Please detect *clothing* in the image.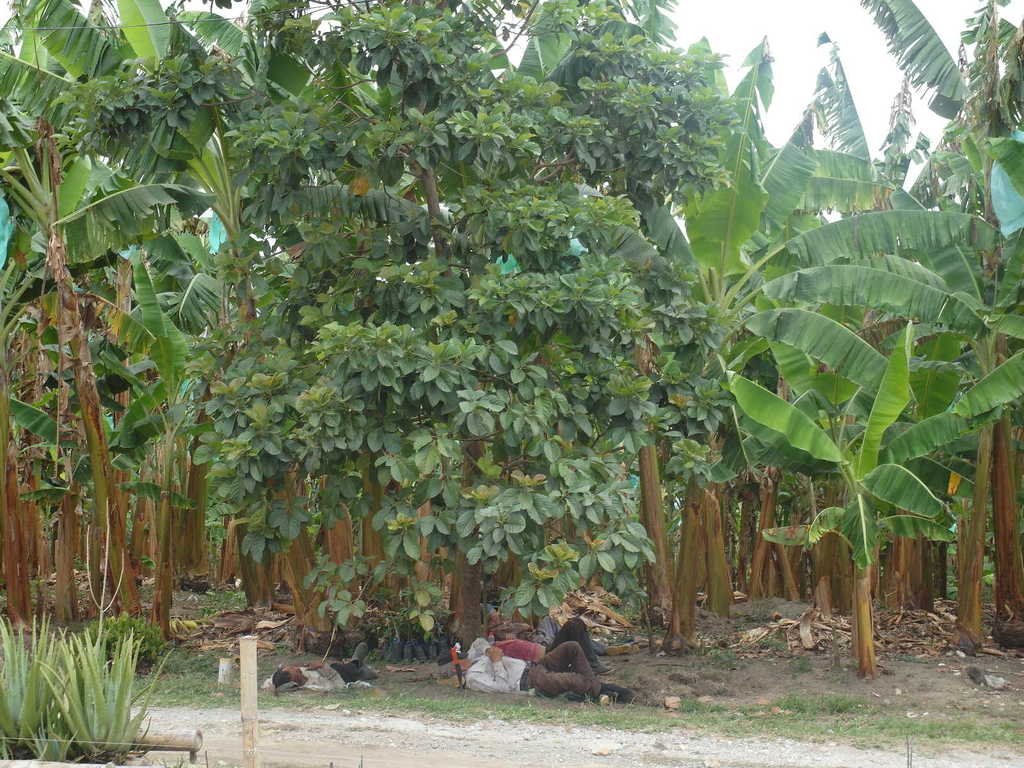
300/658/364/689.
